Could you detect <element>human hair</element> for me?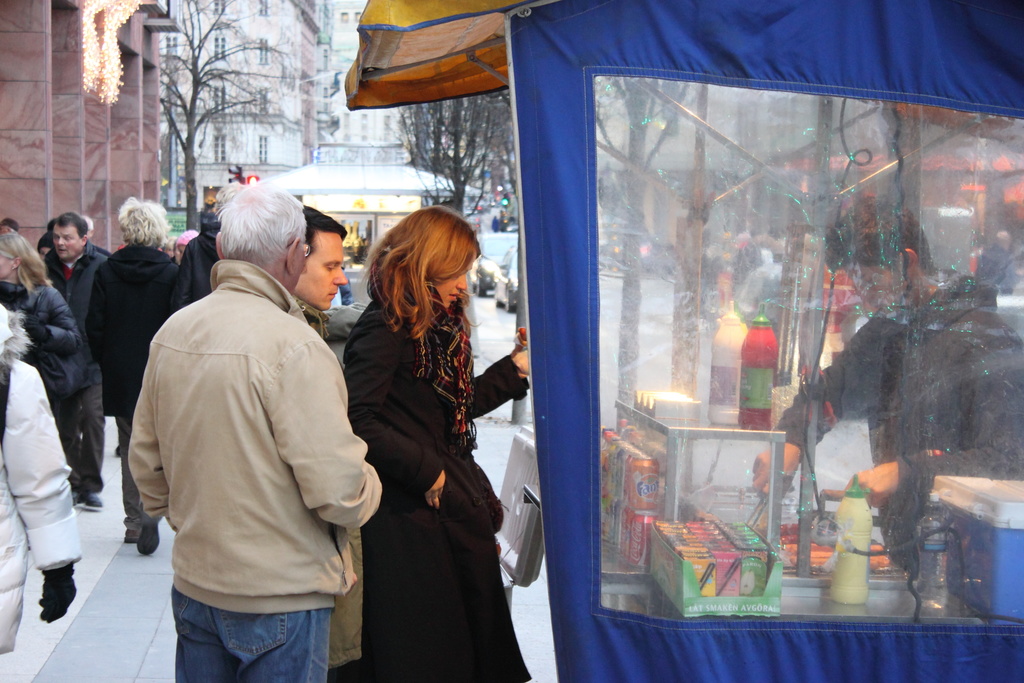
Detection result: locate(359, 204, 488, 336).
